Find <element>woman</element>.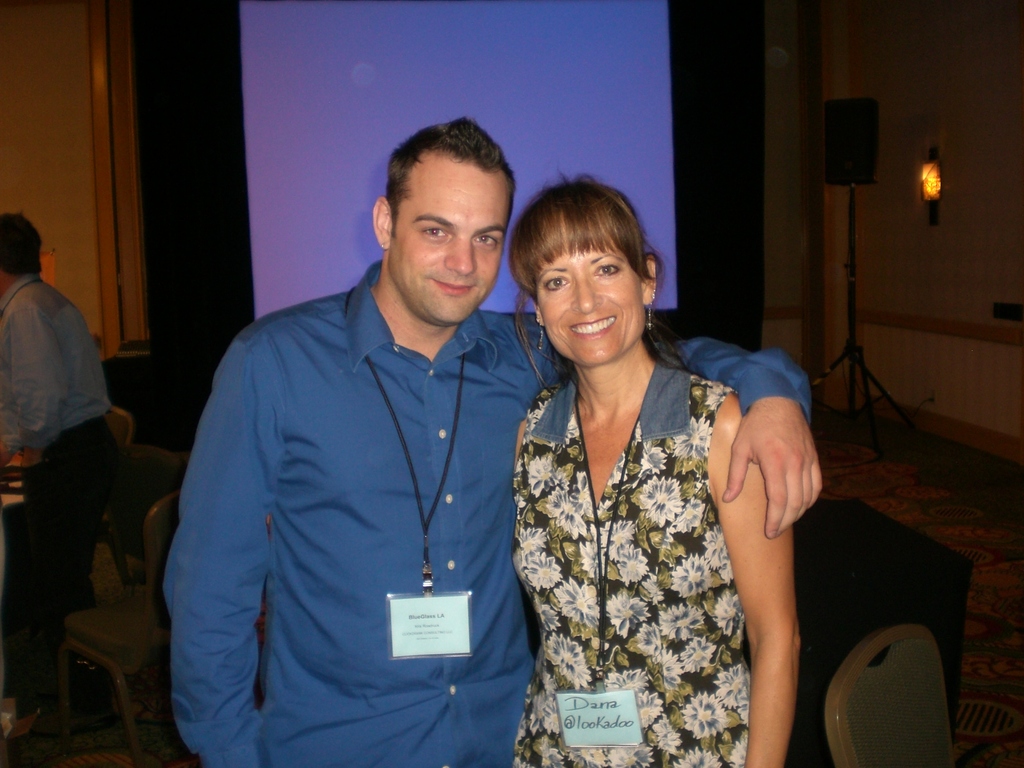
[483, 161, 800, 762].
